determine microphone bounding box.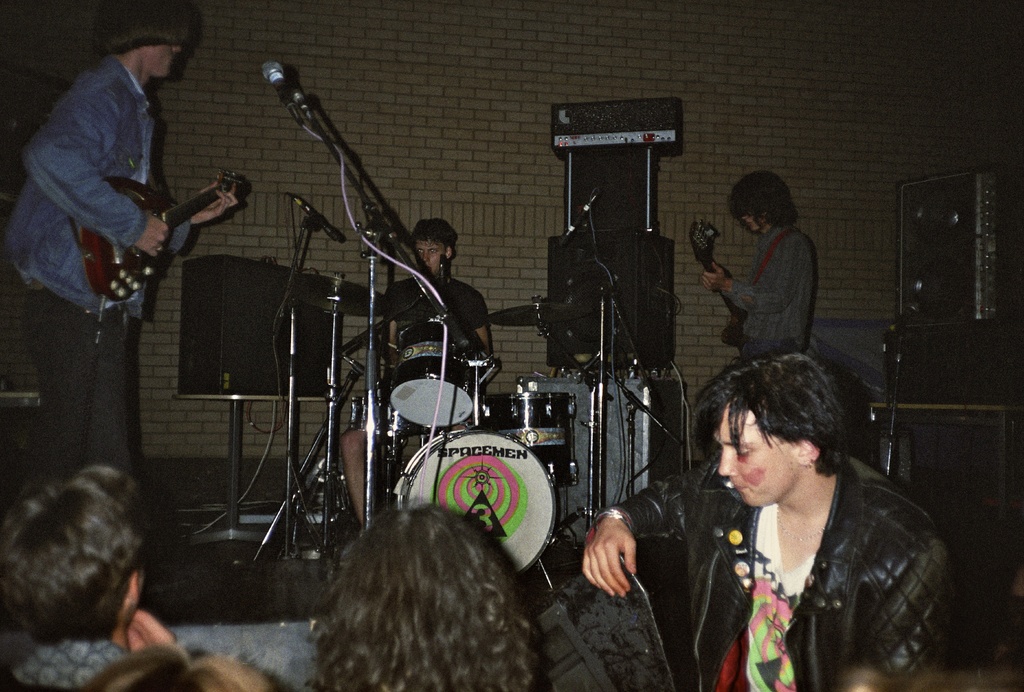
Determined: 291/194/351/243.
